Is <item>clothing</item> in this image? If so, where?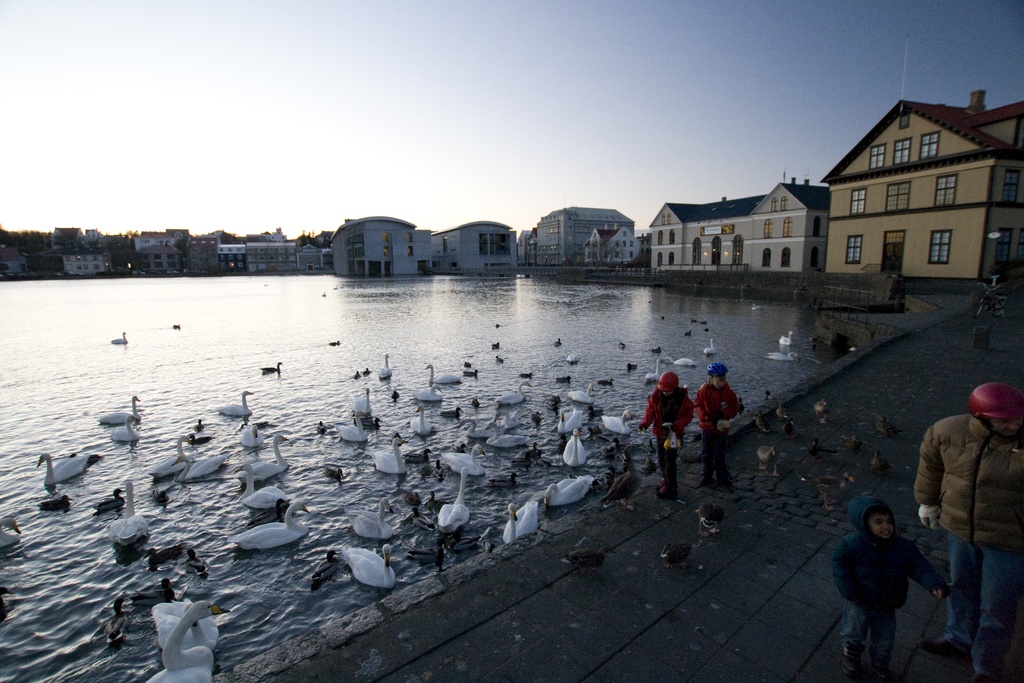
Yes, at (844,513,941,658).
